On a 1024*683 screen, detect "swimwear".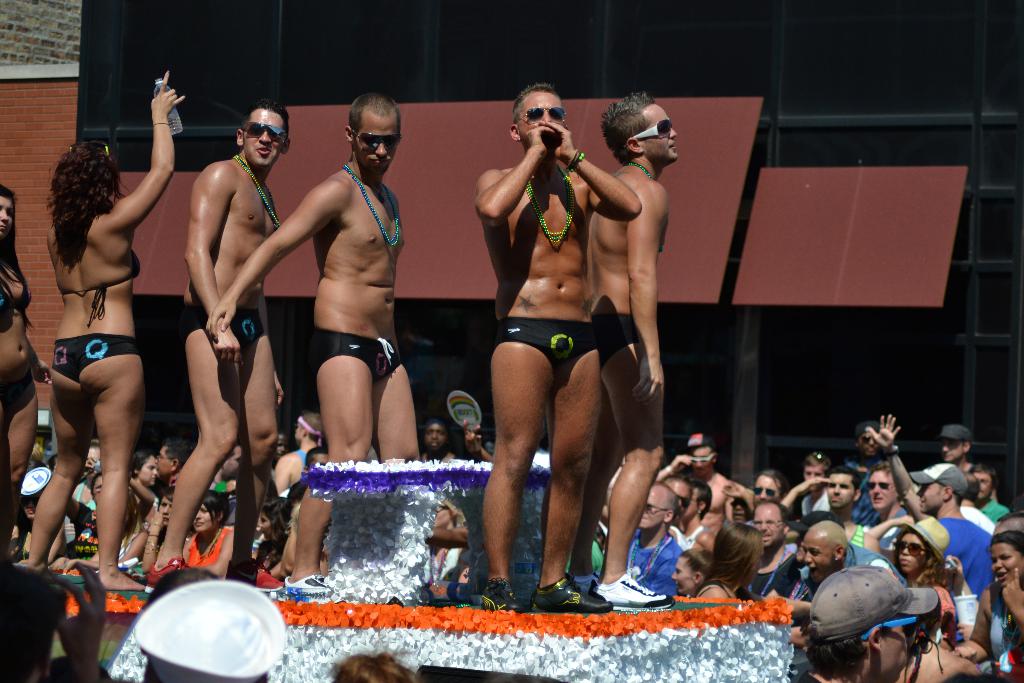
box(310, 325, 402, 379).
